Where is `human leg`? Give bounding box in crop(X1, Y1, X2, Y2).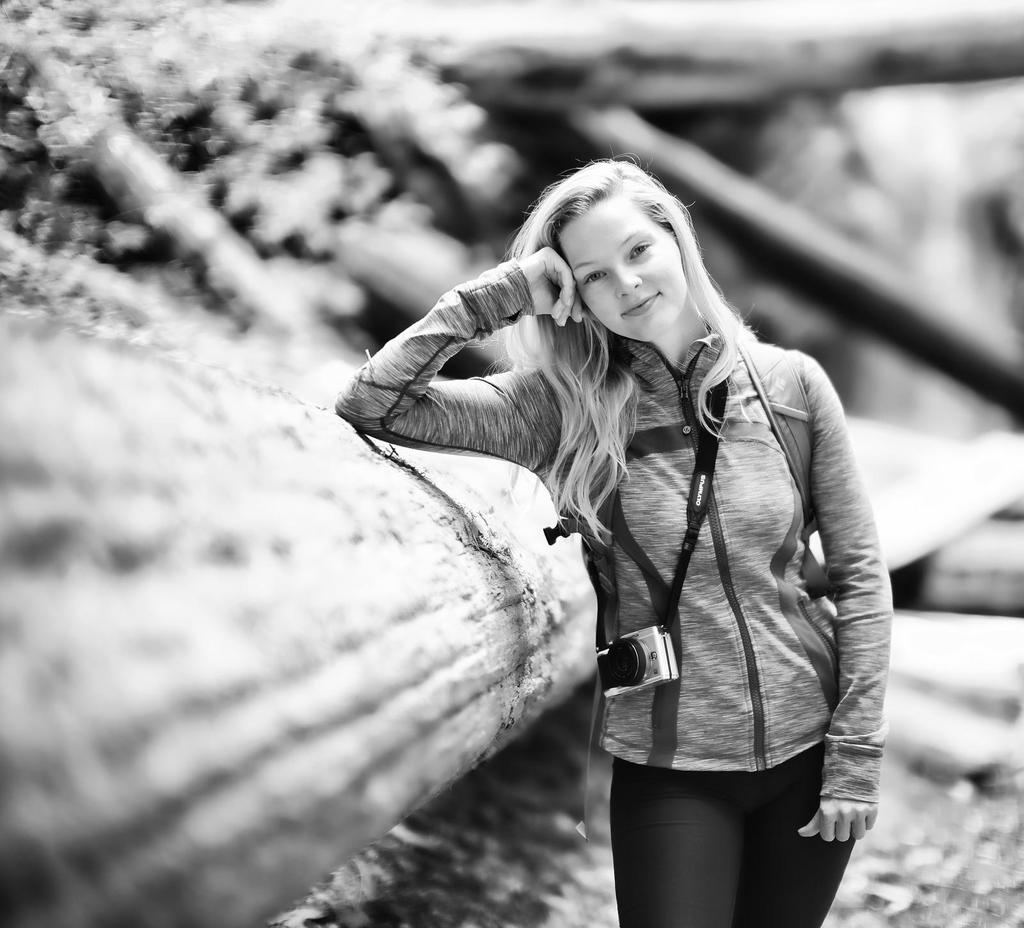
crop(631, 763, 849, 915).
